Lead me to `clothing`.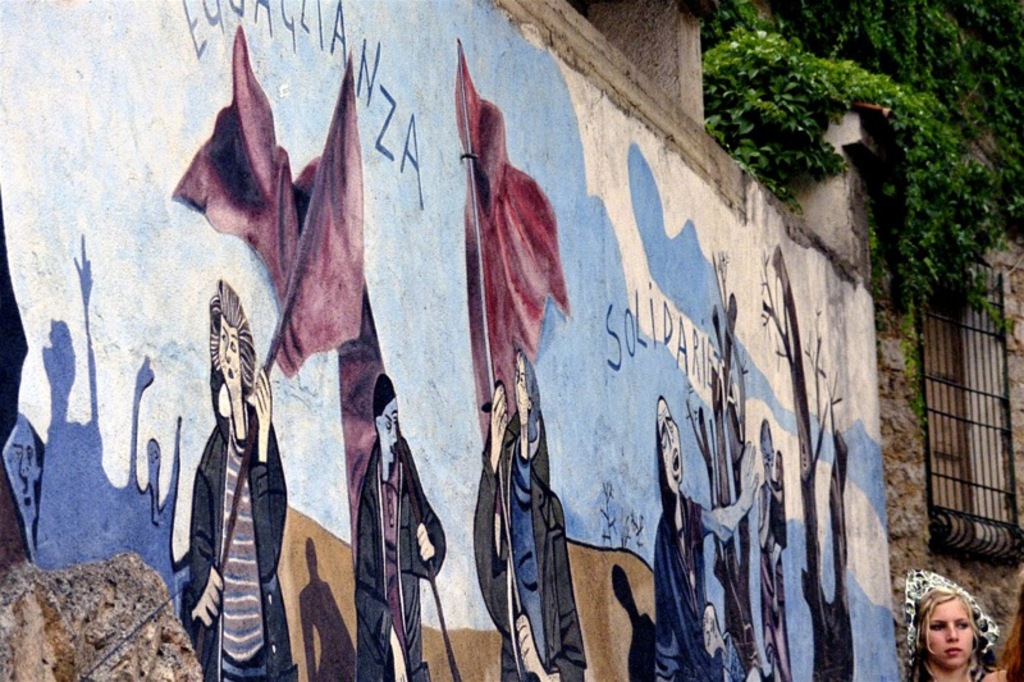
Lead to crop(348, 457, 451, 681).
